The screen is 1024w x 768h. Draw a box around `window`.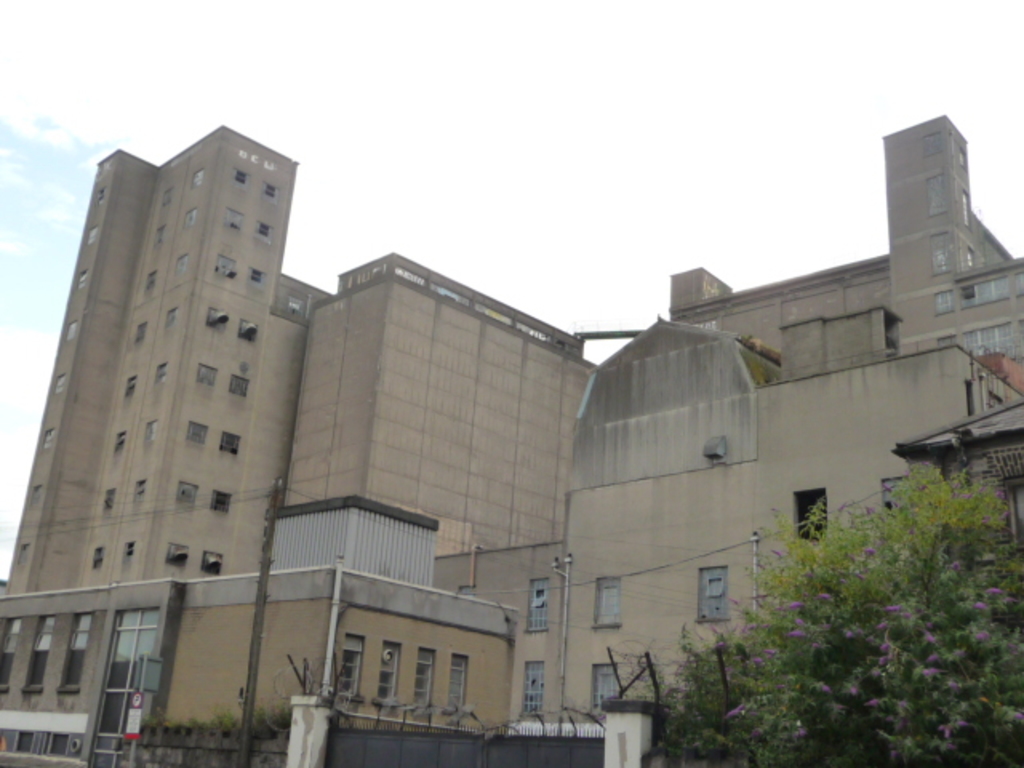
locate(174, 253, 189, 266).
